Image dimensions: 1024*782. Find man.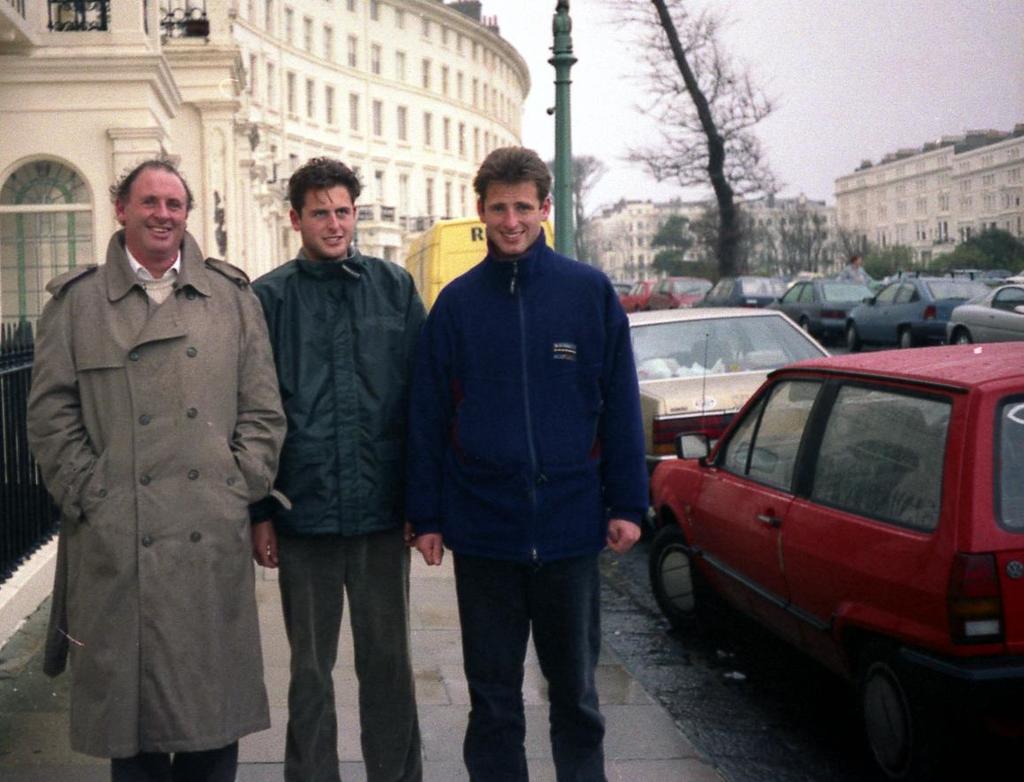
<box>412,152,646,776</box>.
